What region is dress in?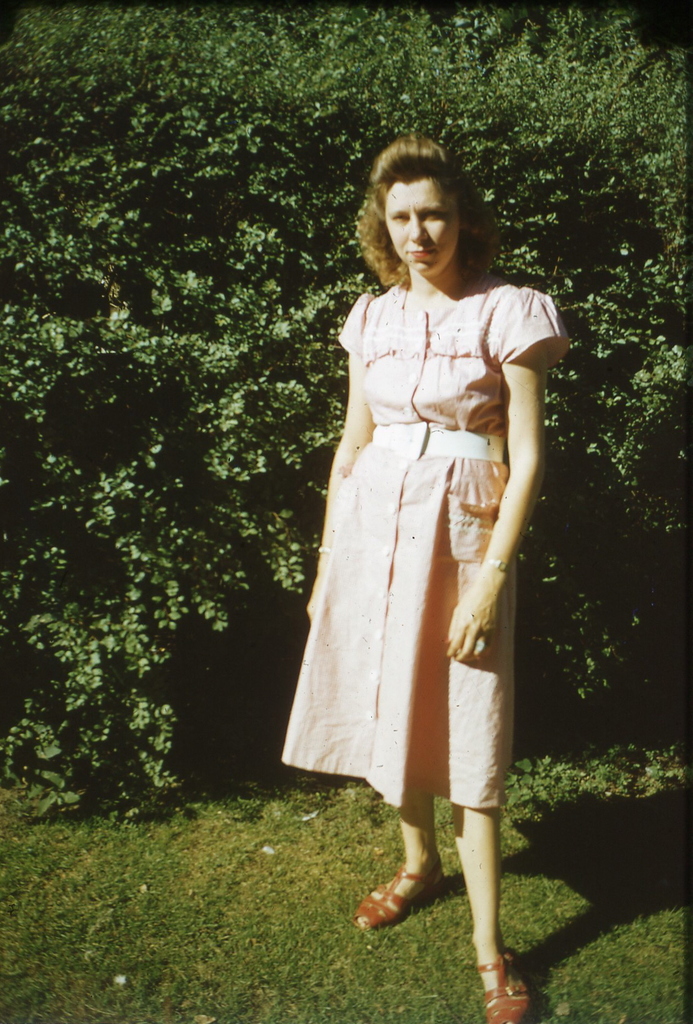
box(282, 258, 564, 811).
